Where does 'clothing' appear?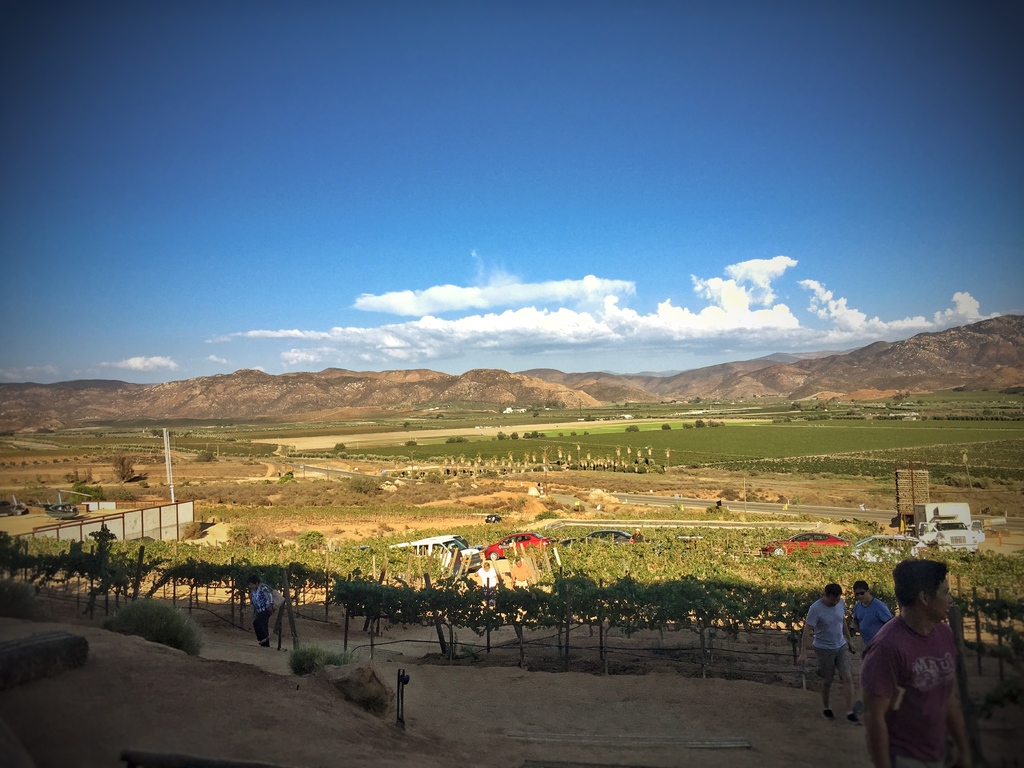
Appears at (left=804, top=600, right=852, bottom=689).
